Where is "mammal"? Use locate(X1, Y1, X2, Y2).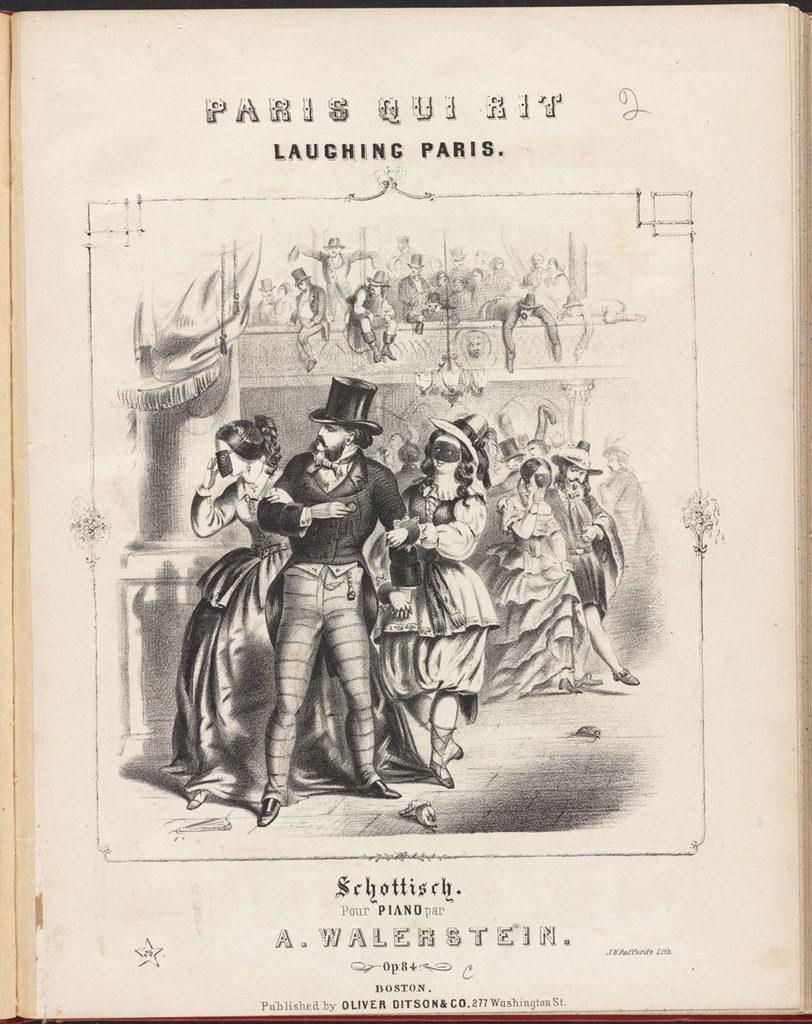
locate(381, 411, 497, 783).
